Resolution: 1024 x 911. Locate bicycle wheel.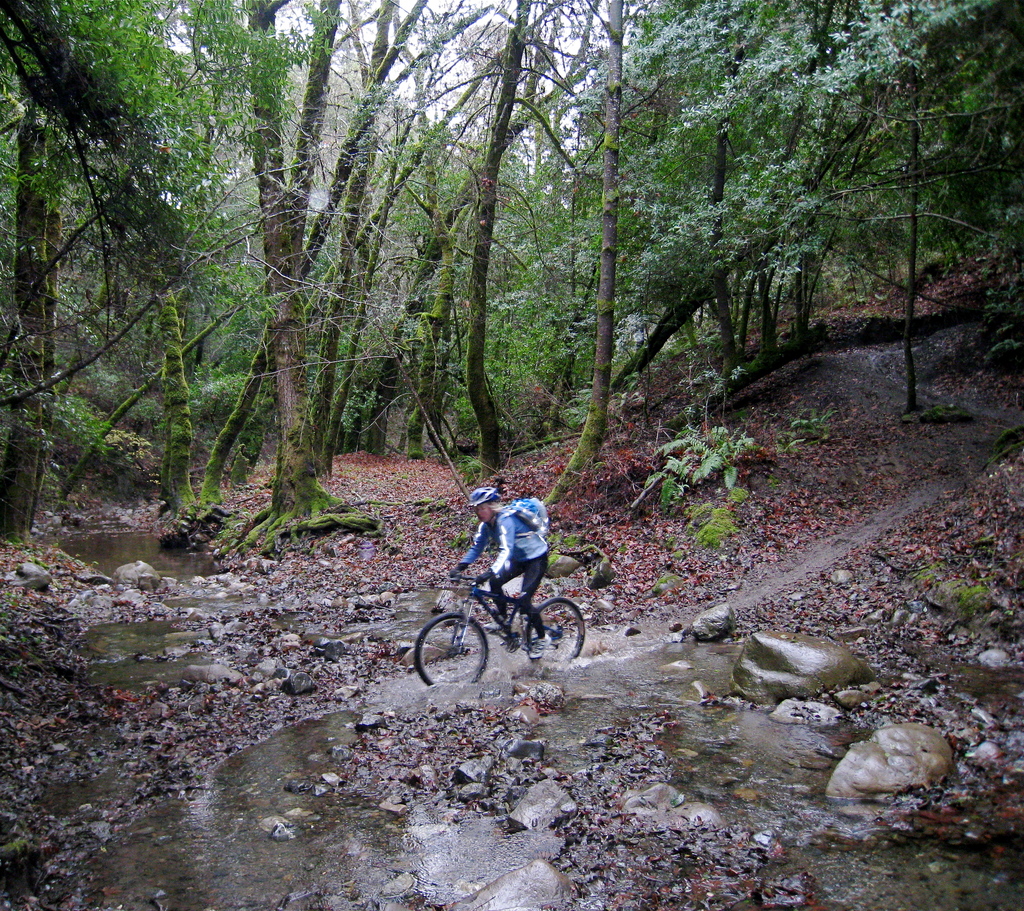
426 604 500 694.
